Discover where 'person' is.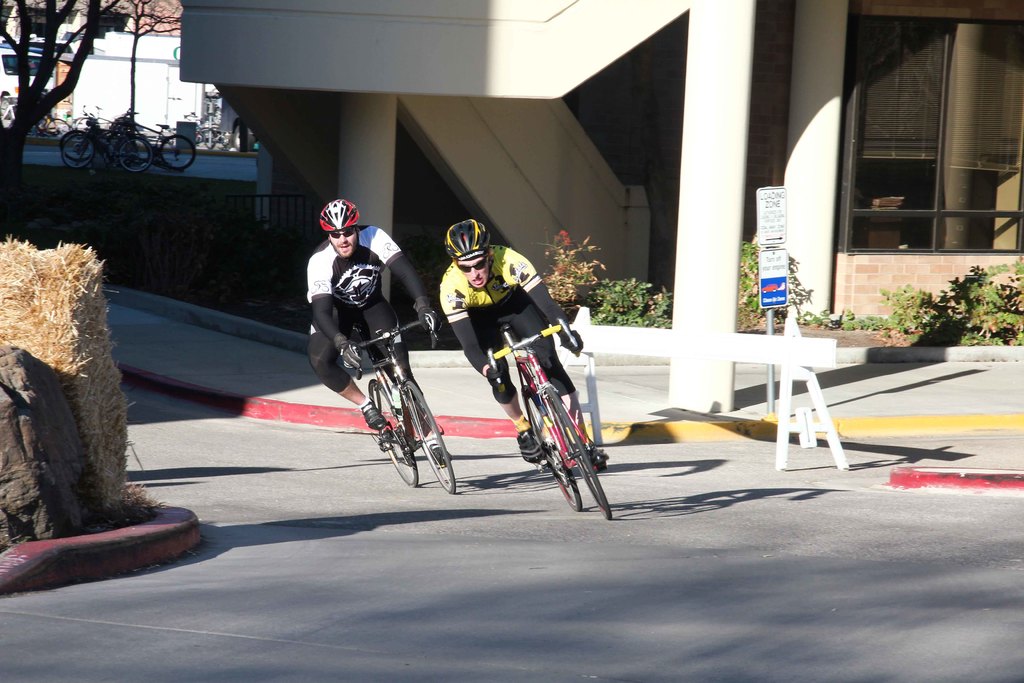
Discovered at pyautogui.locateOnScreen(305, 202, 440, 447).
